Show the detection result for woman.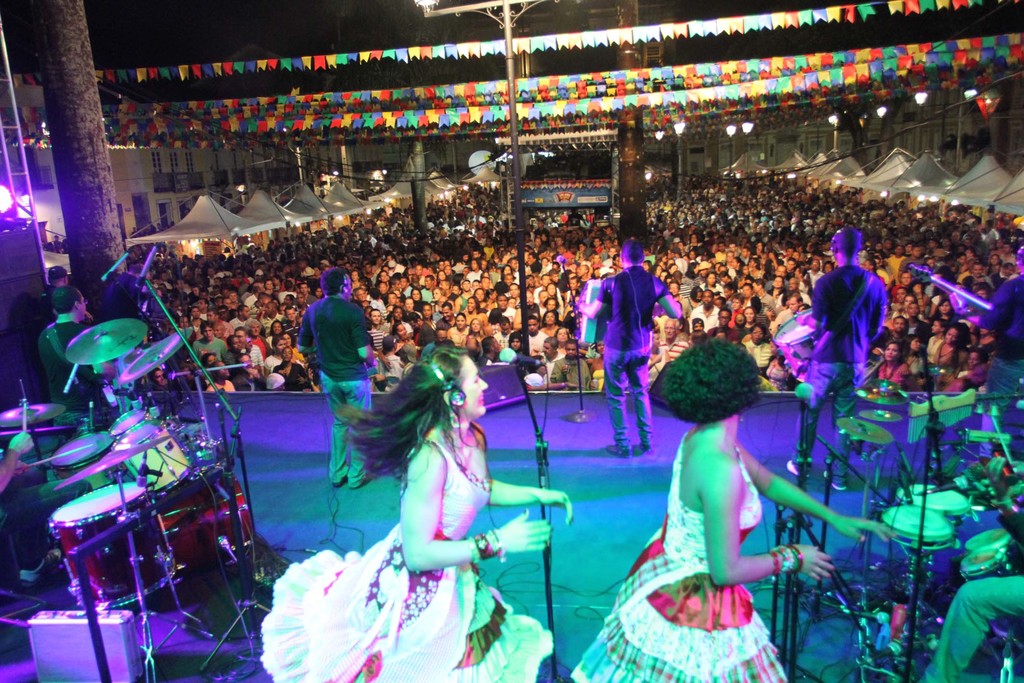
box=[287, 336, 527, 673].
